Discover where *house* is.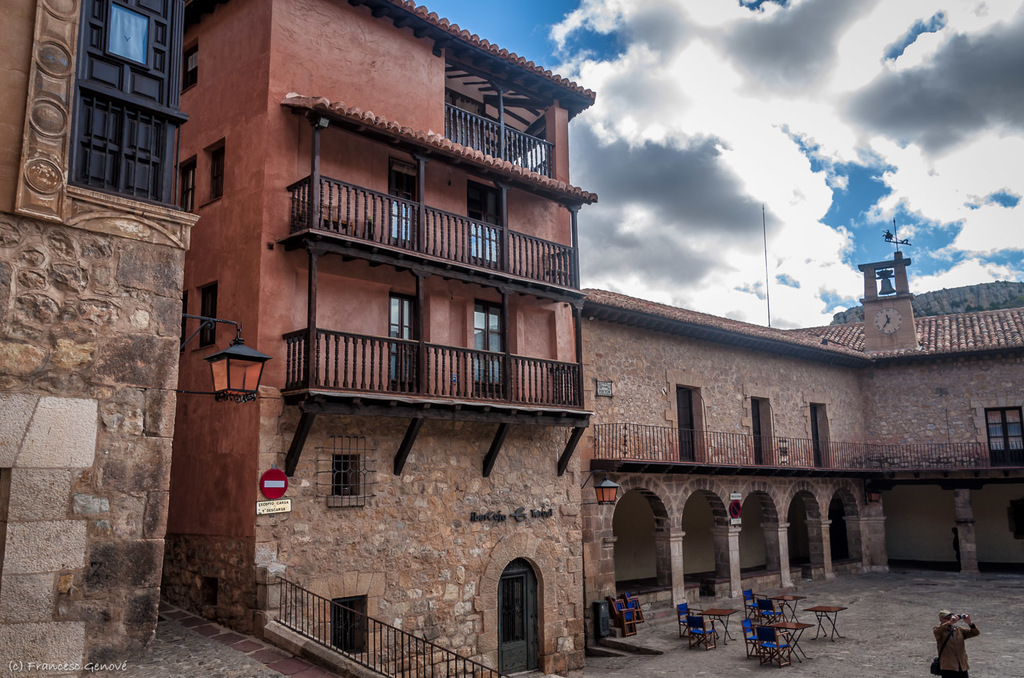
Discovered at pyautogui.locateOnScreen(0, 2, 194, 652).
